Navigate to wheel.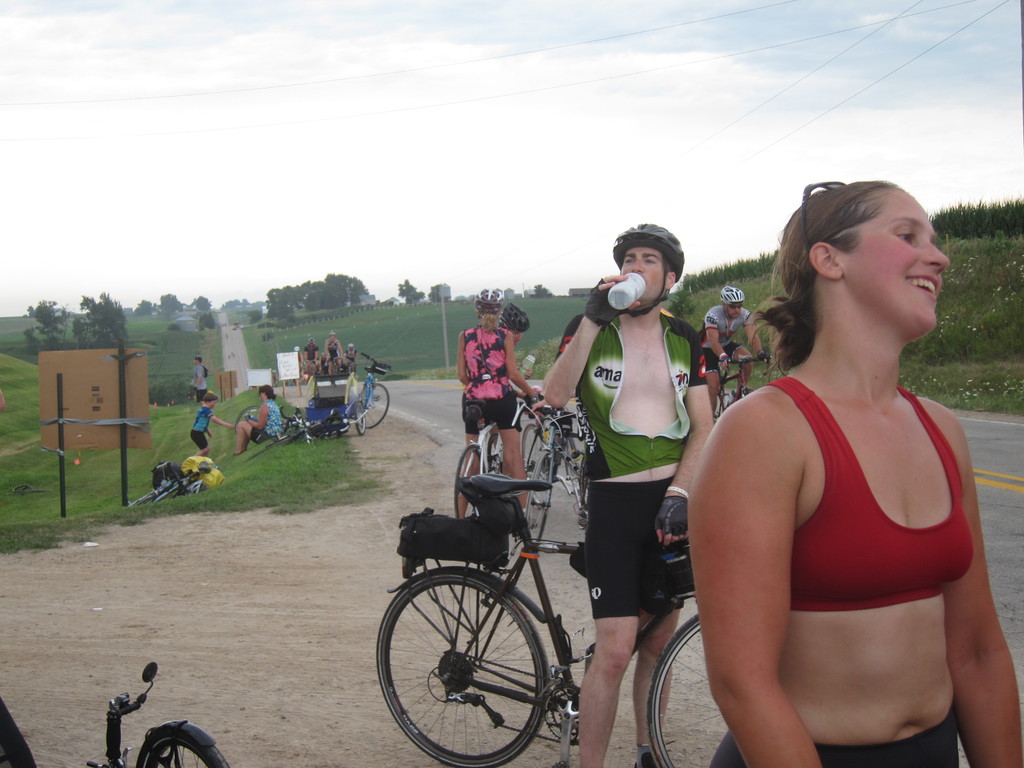
Navigation target: x1=646 y1=616 x2=730 y2=767.
